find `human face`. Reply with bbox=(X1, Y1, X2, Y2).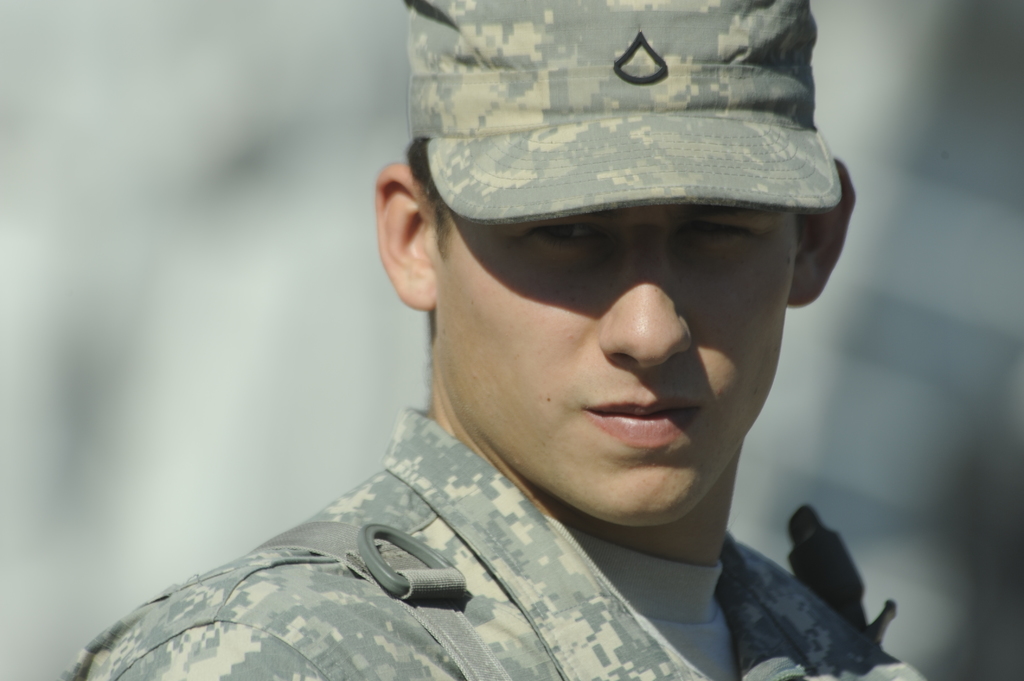
bbox=(439, 205, 797, 525).
